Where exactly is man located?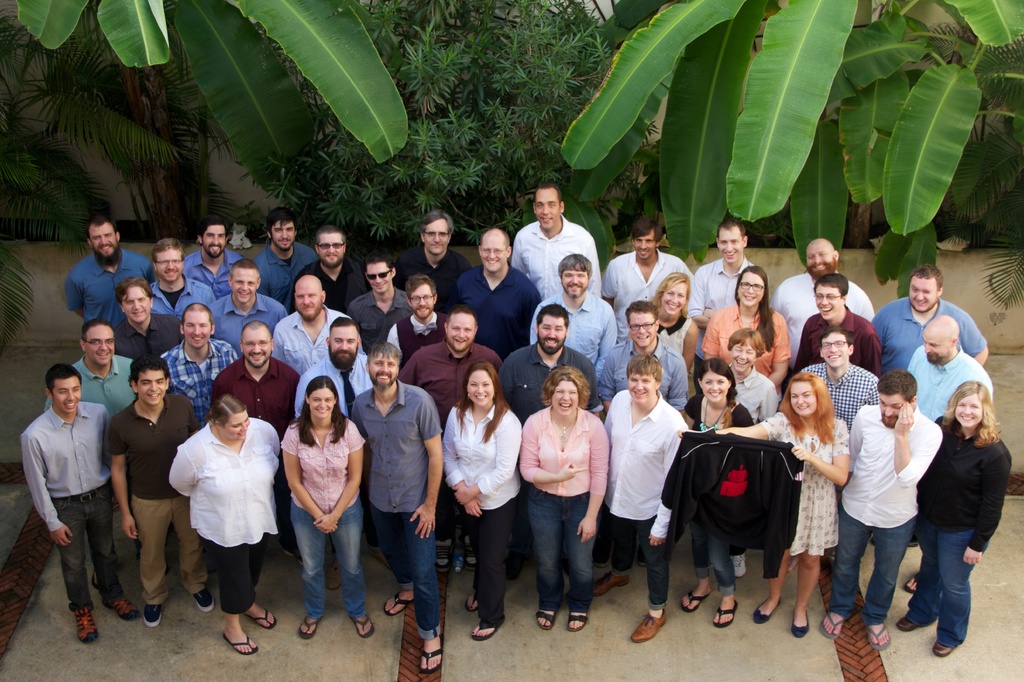
Its bounding box is [580, 294, 691, 402].
